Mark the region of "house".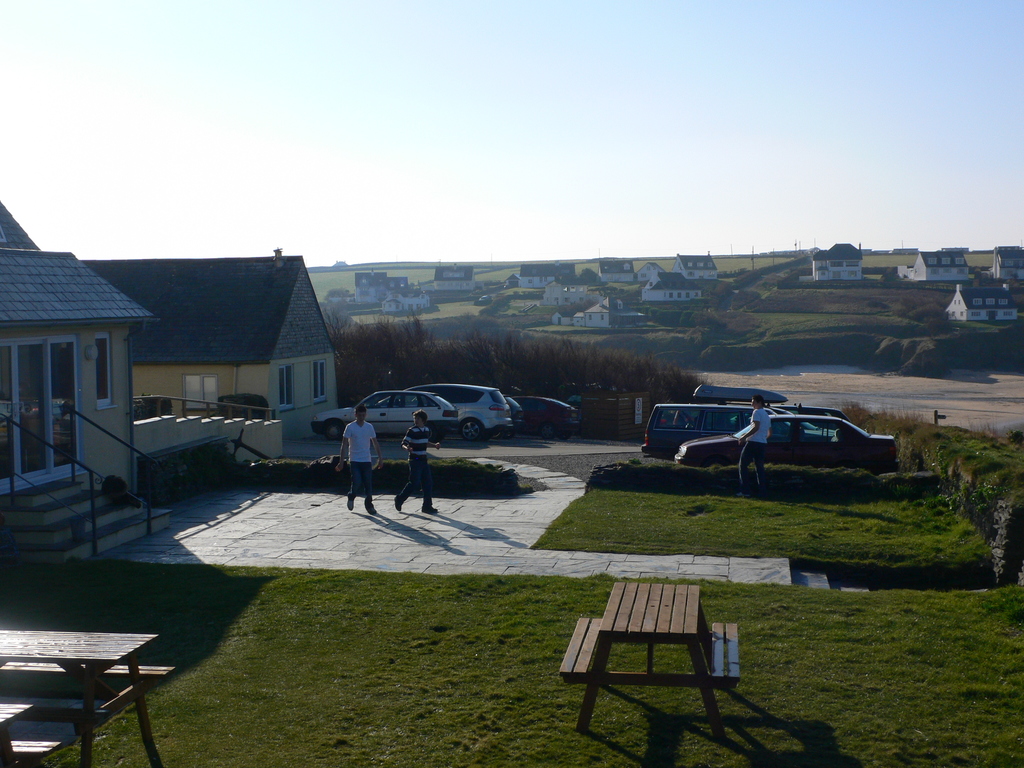
Region: left=943, top=283, right=1020, bottom=320.
